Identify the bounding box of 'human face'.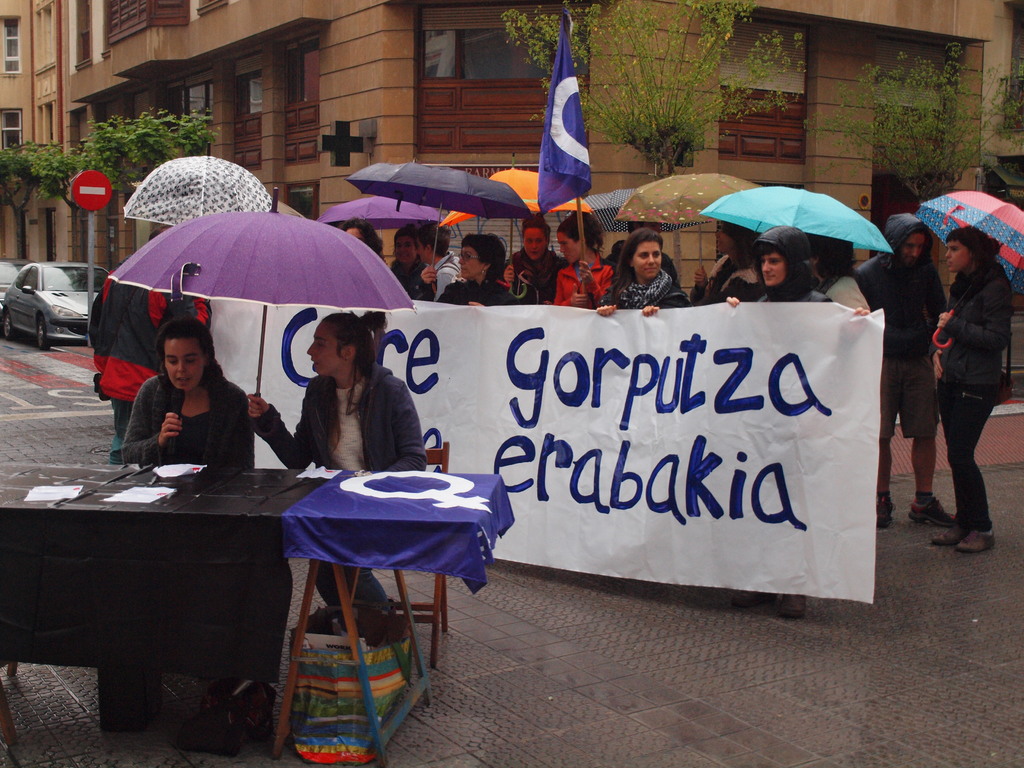
Rect(164, 338, 204, 390).
